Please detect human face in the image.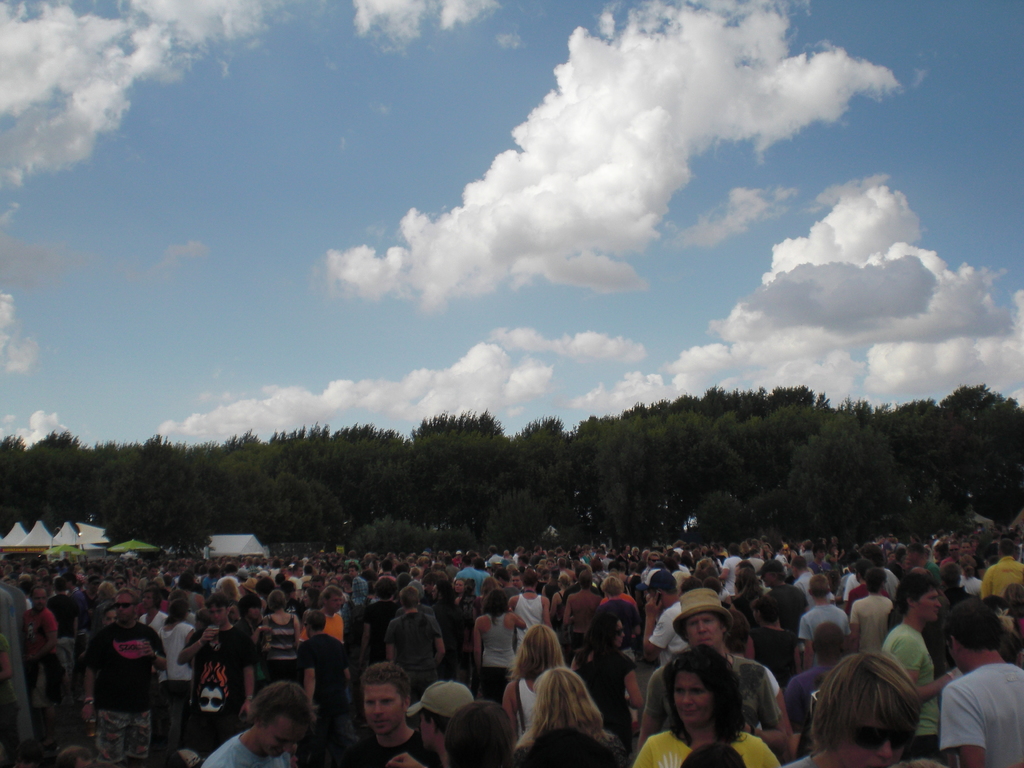
left=208, top=604, right=227, bottom=625.
